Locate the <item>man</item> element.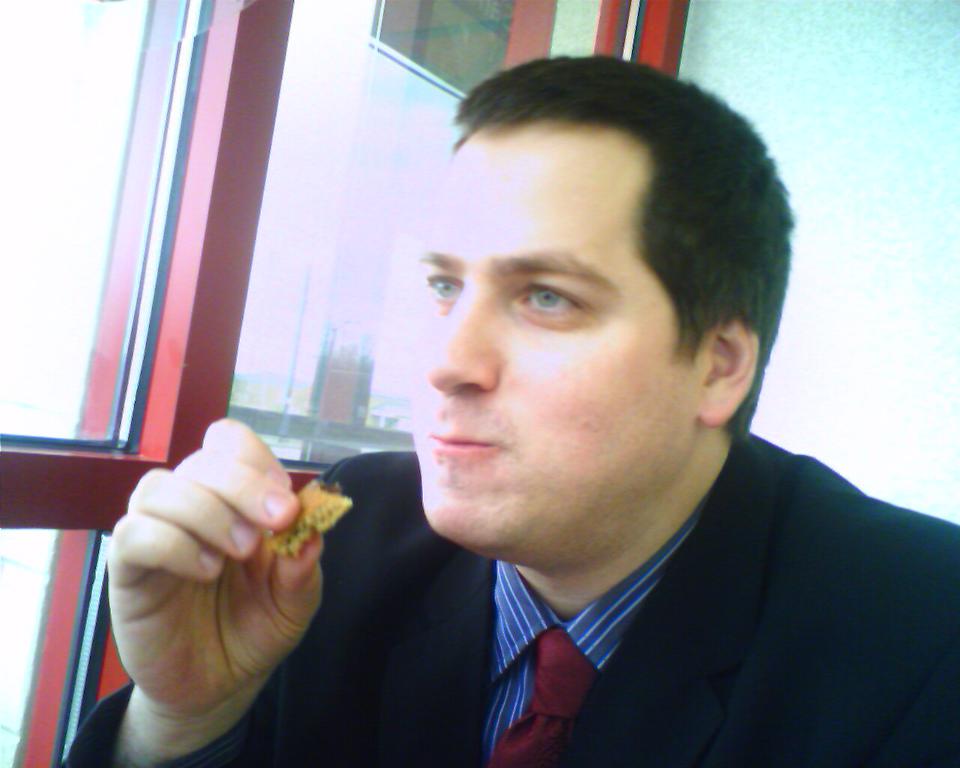
Element bbox: [x1=162, y1=87, x2=929, y2=728].
